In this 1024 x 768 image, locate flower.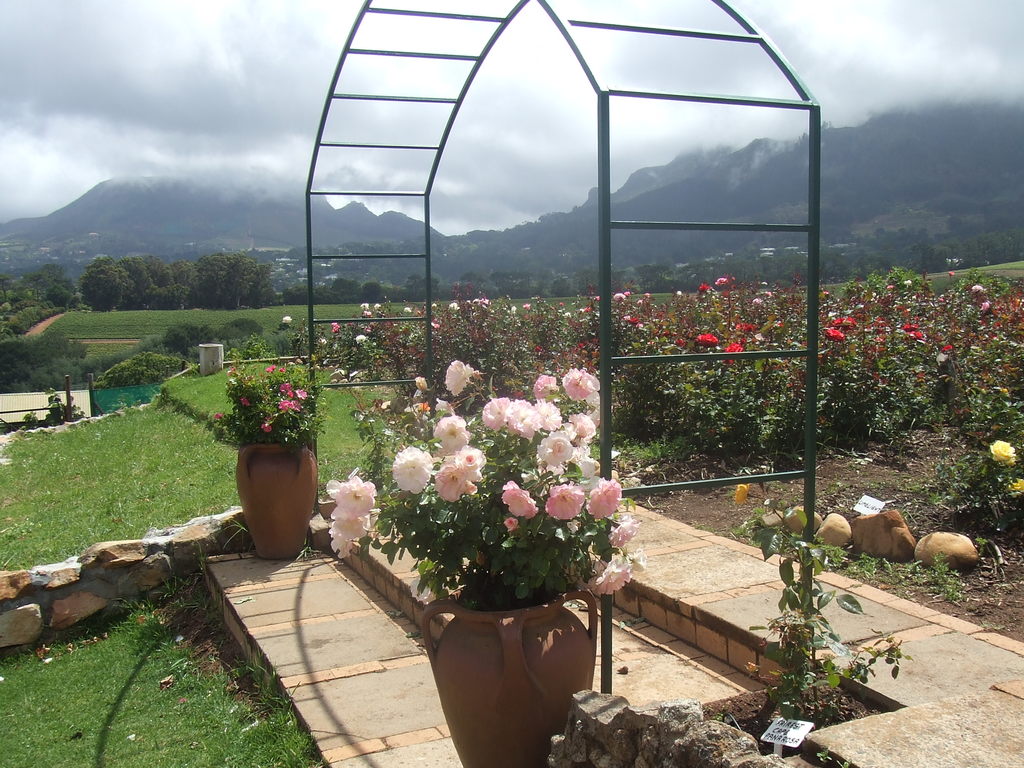
Bounding box: (left=628, top=317, right=635, bottom=323).
